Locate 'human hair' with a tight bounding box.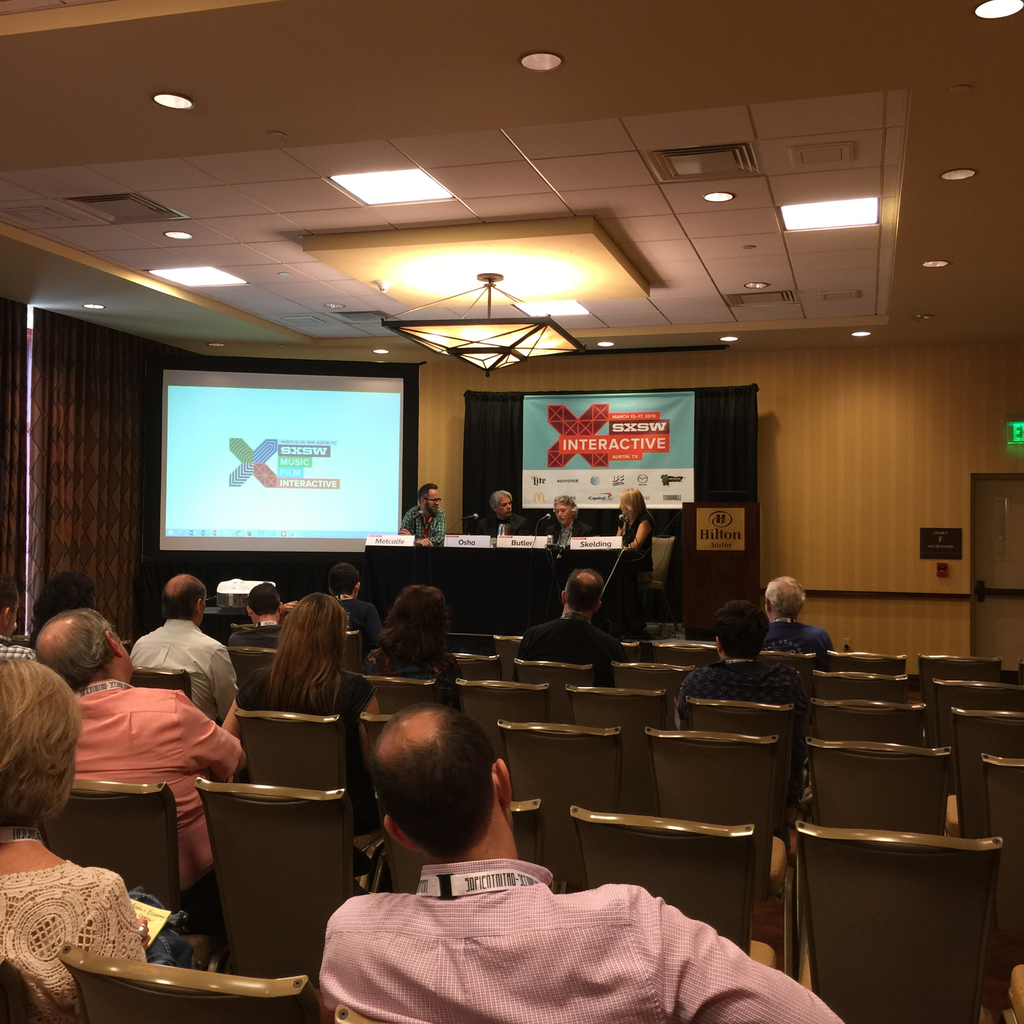
[0,666,89,827].
